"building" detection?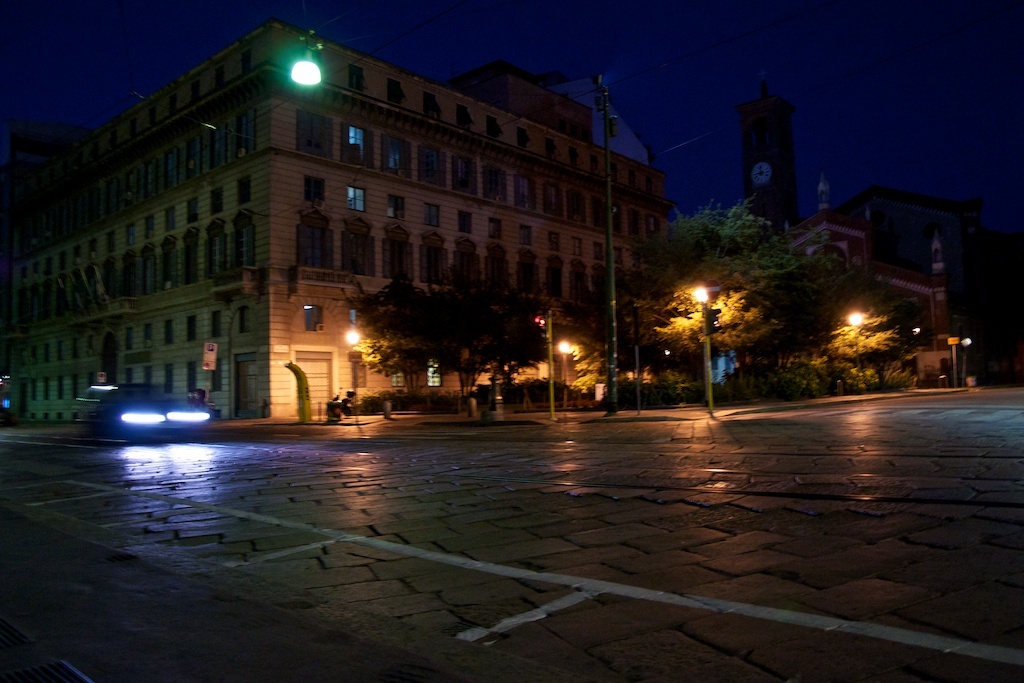
[x1=0, y1=16, x2=674, y2=419]
